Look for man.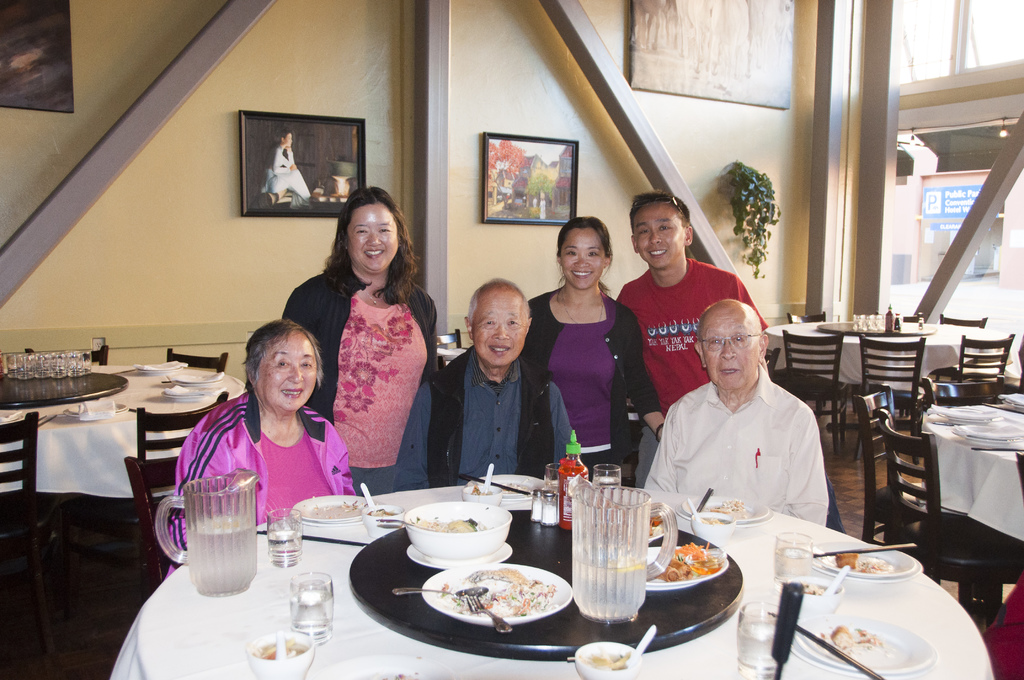
Found: (609,184,767,488).
